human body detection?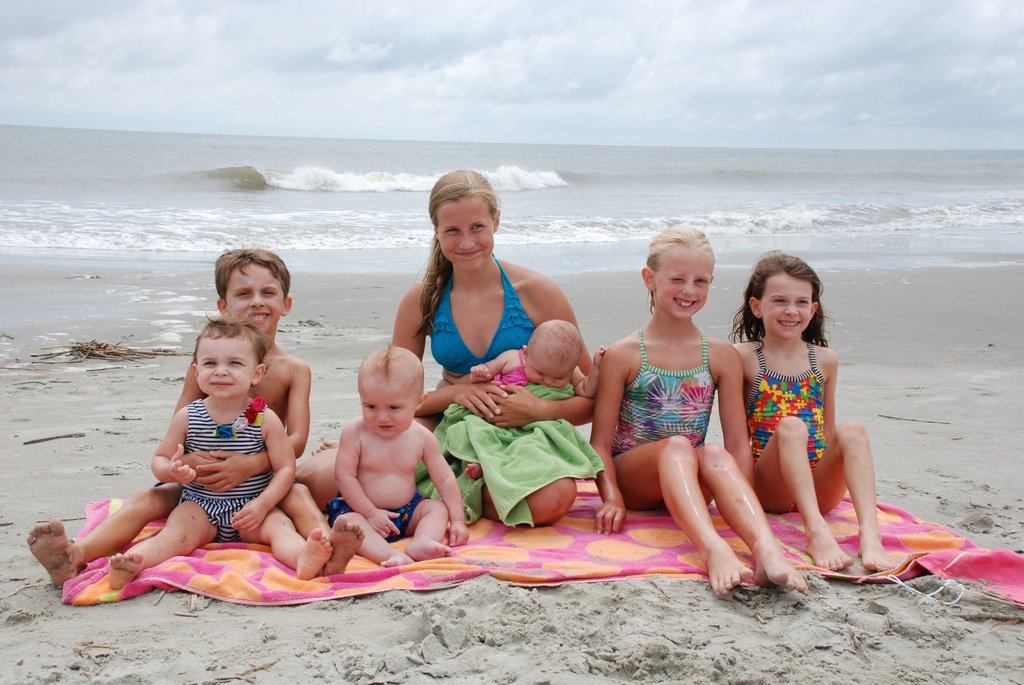
465, 349, 605, 477
